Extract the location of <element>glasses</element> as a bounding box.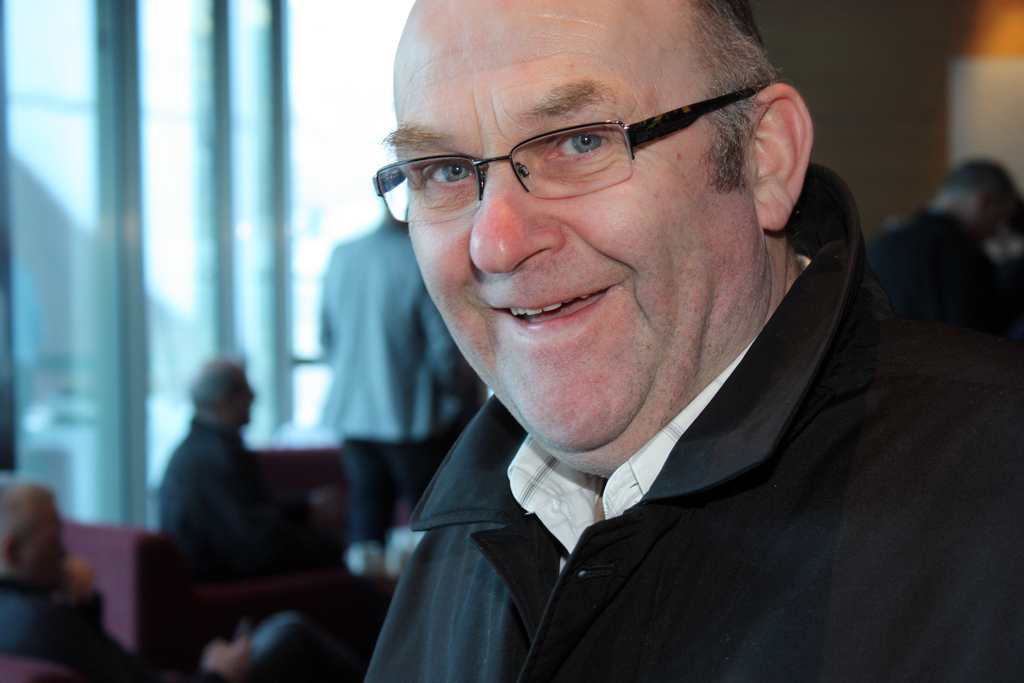
x1=397, y1=93, x2=793, y2=220.
